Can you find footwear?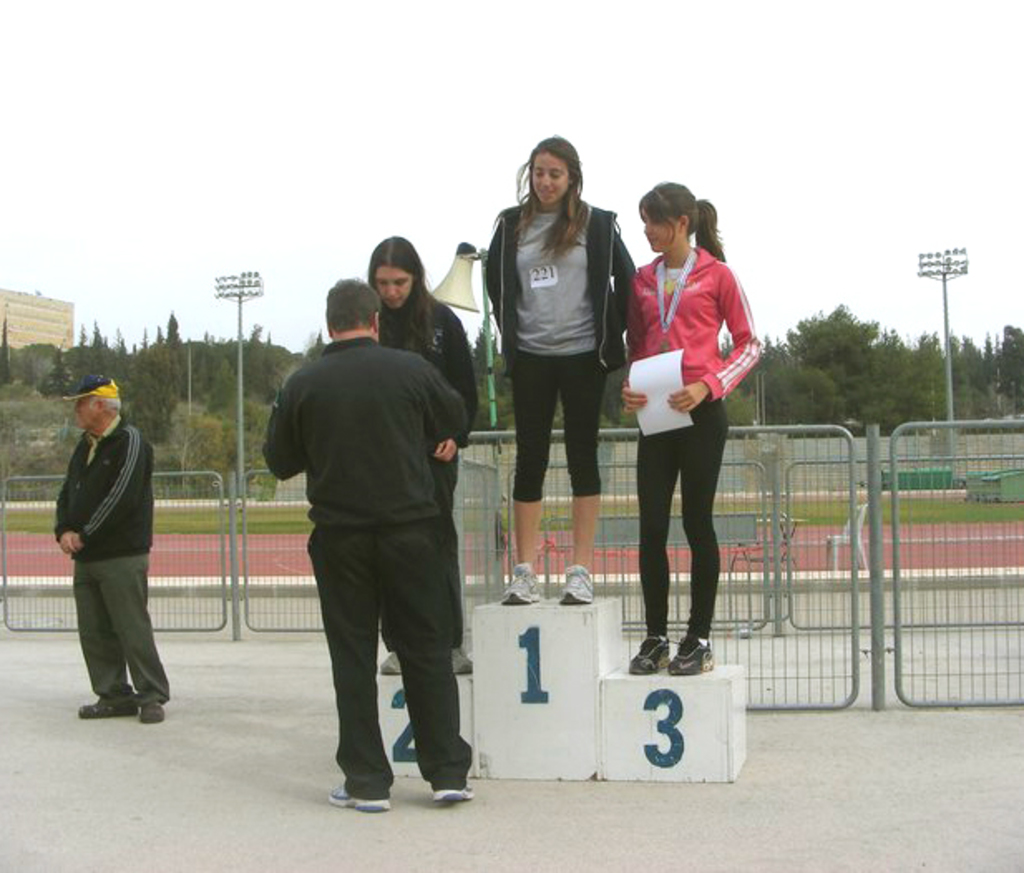
Yes, bounding box: (x1=73, y1=700, x2=136, y2=720).
